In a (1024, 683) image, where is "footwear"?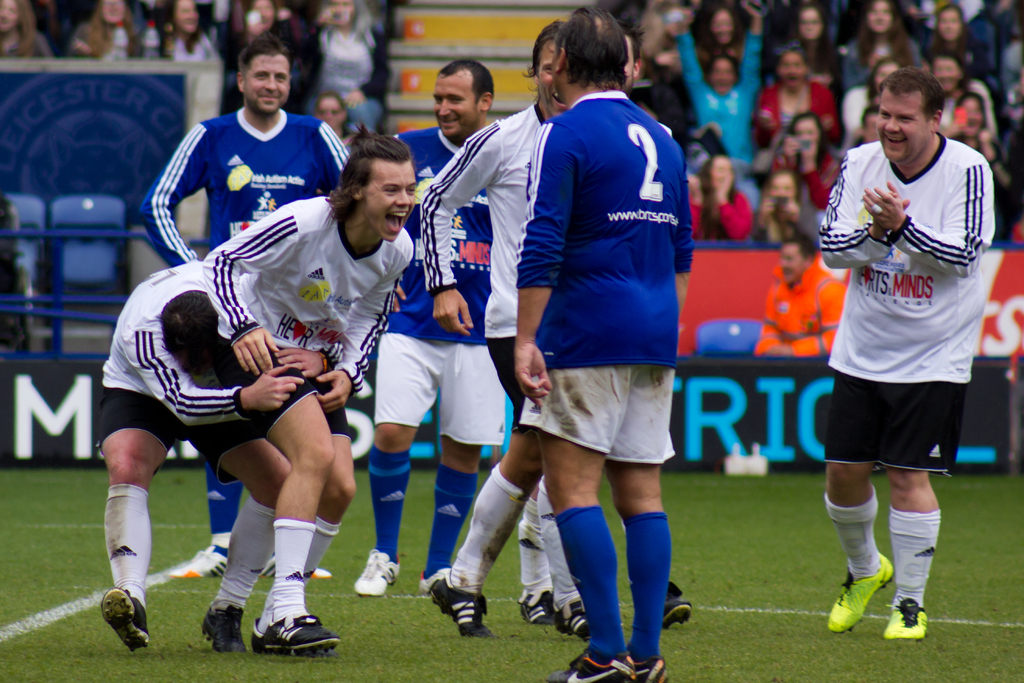
box(637, 655, 666, 682).
